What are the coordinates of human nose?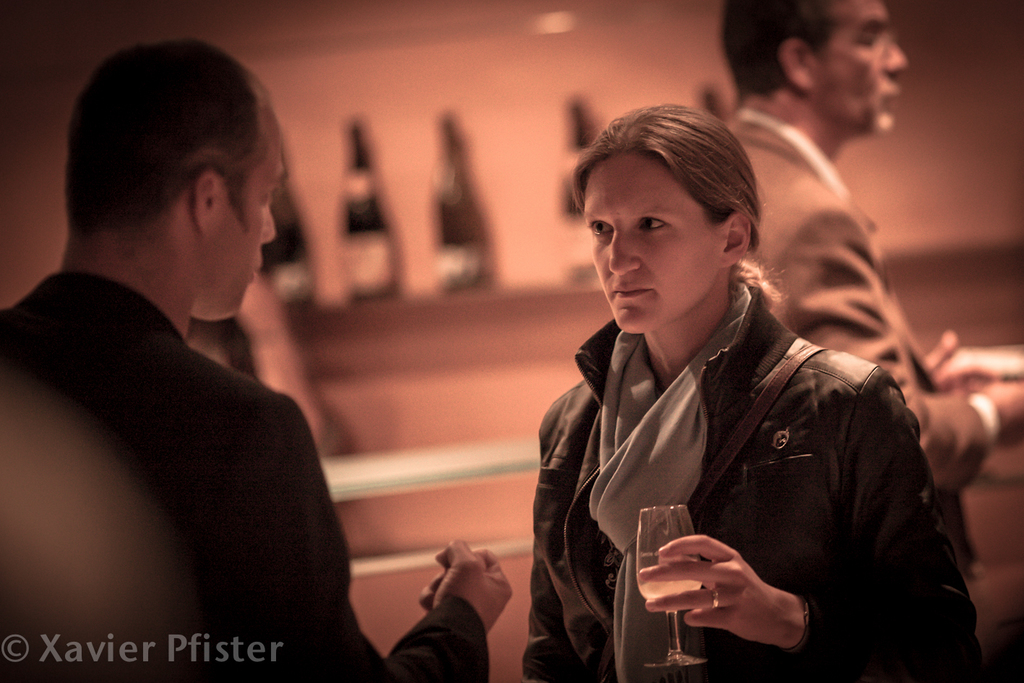
[609, 224, 640, 275].
